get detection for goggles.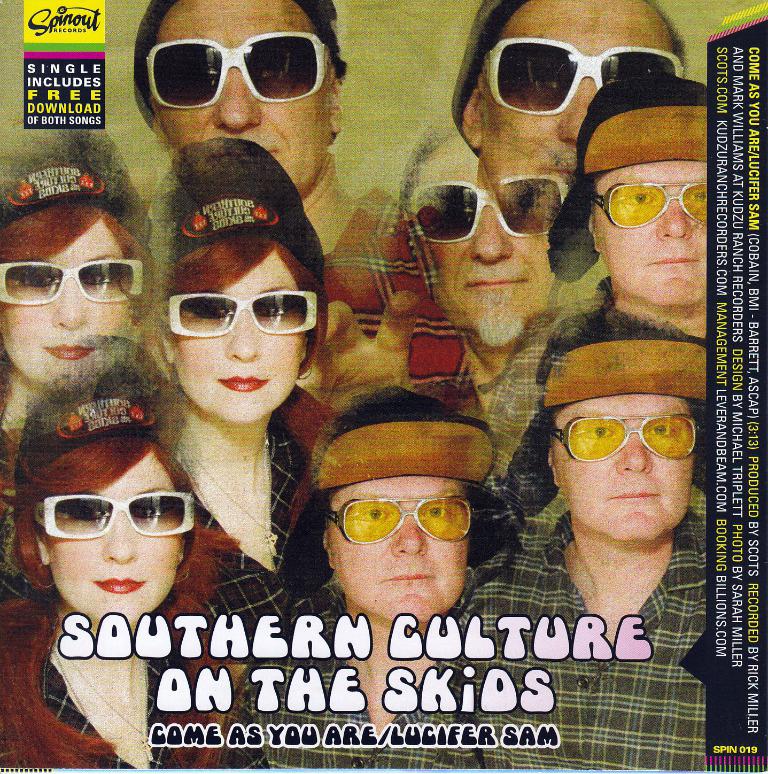
Detection: (586,184,712,227).
